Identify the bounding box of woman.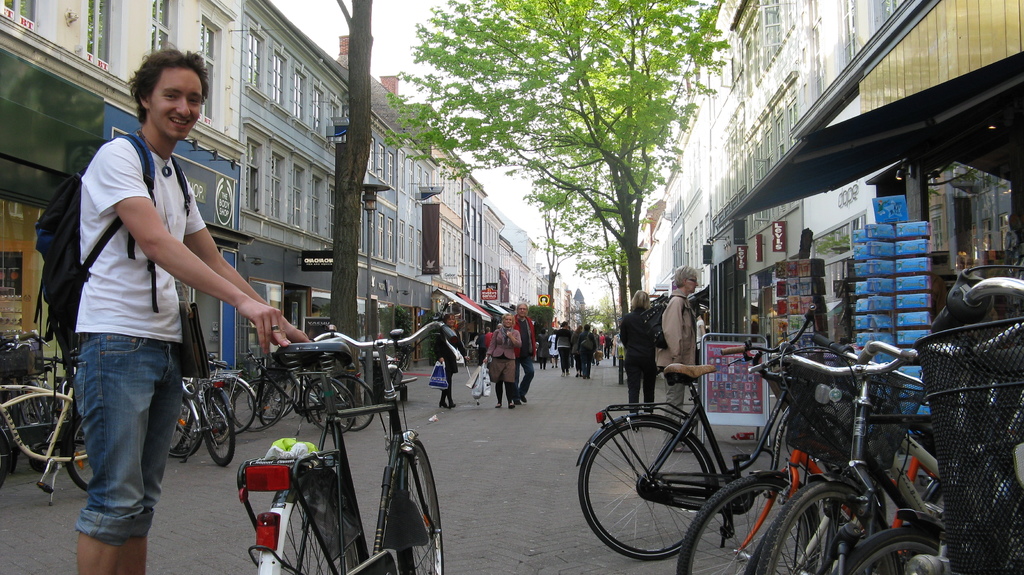
{"x1": 555, "y1": 321, "x2": 570, "y2": 373}.
